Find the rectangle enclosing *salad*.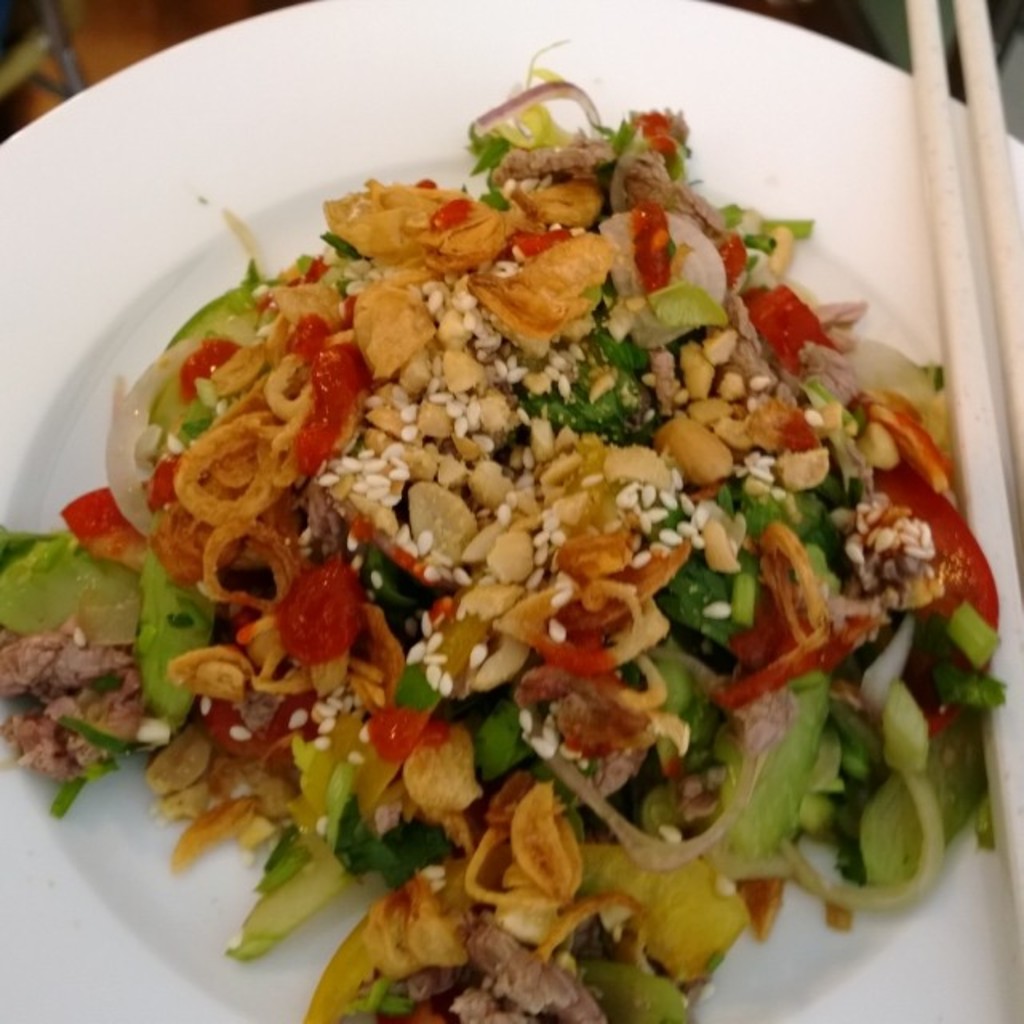
<bbox>0, 59, 968, 1023</bbox>.
